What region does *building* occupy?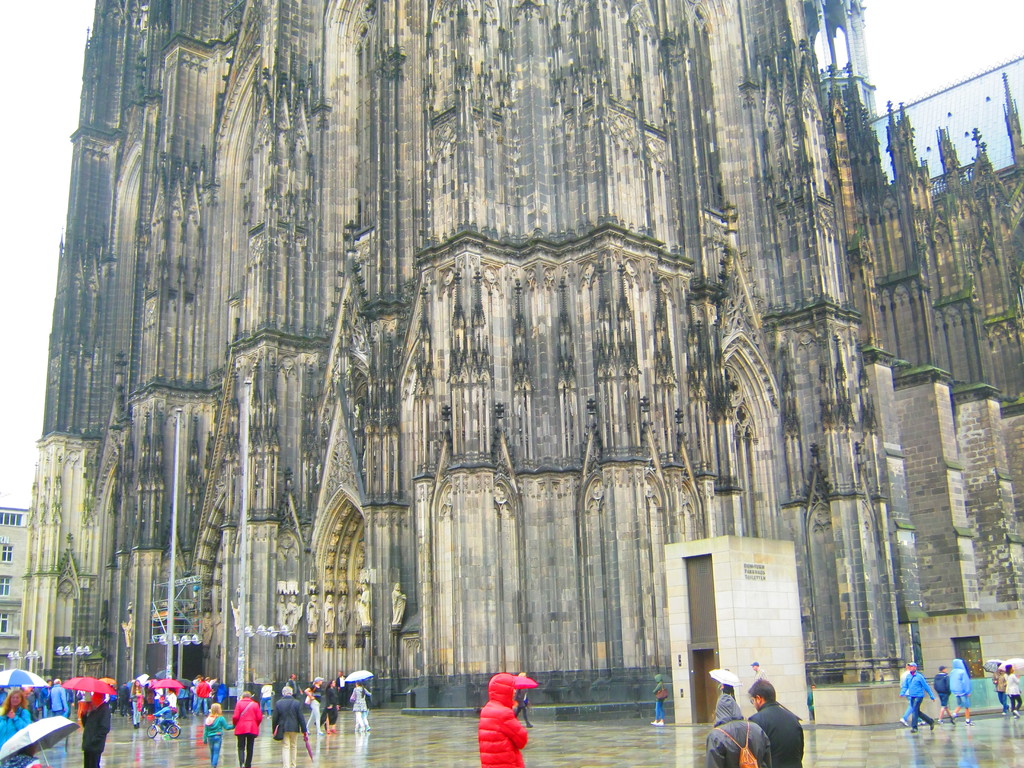
box(15, 0, 1023, 719).
